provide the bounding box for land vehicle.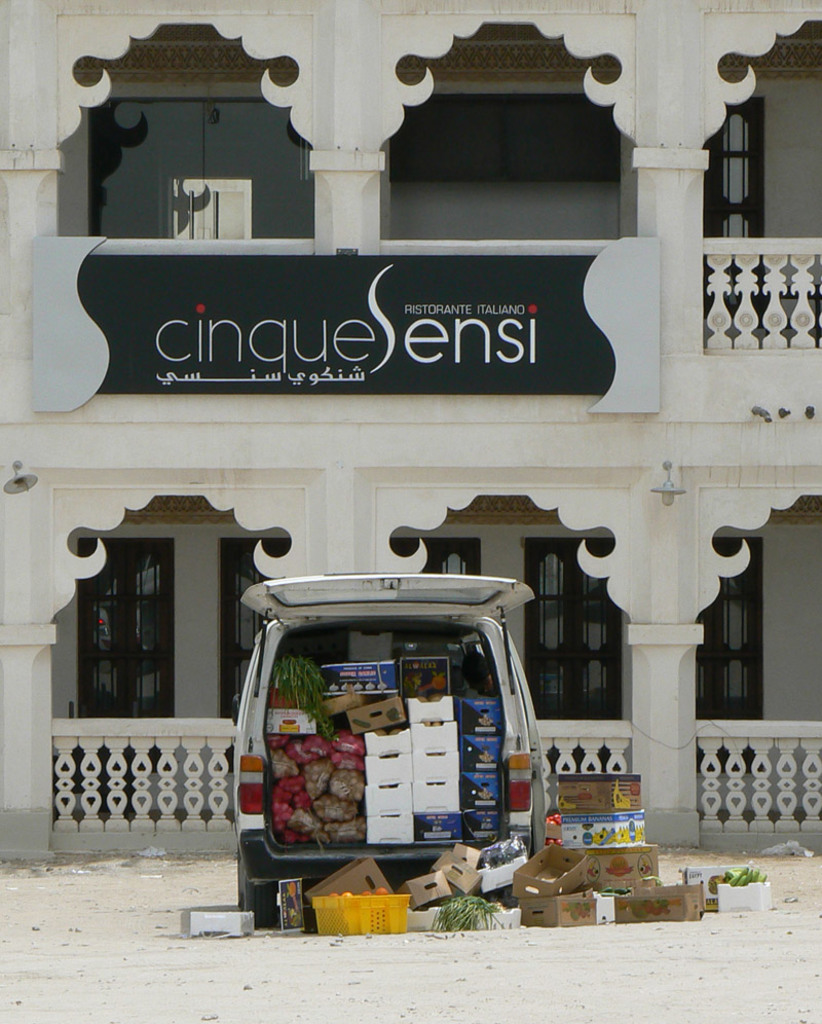
select_region(211, 541, 564, 910).
